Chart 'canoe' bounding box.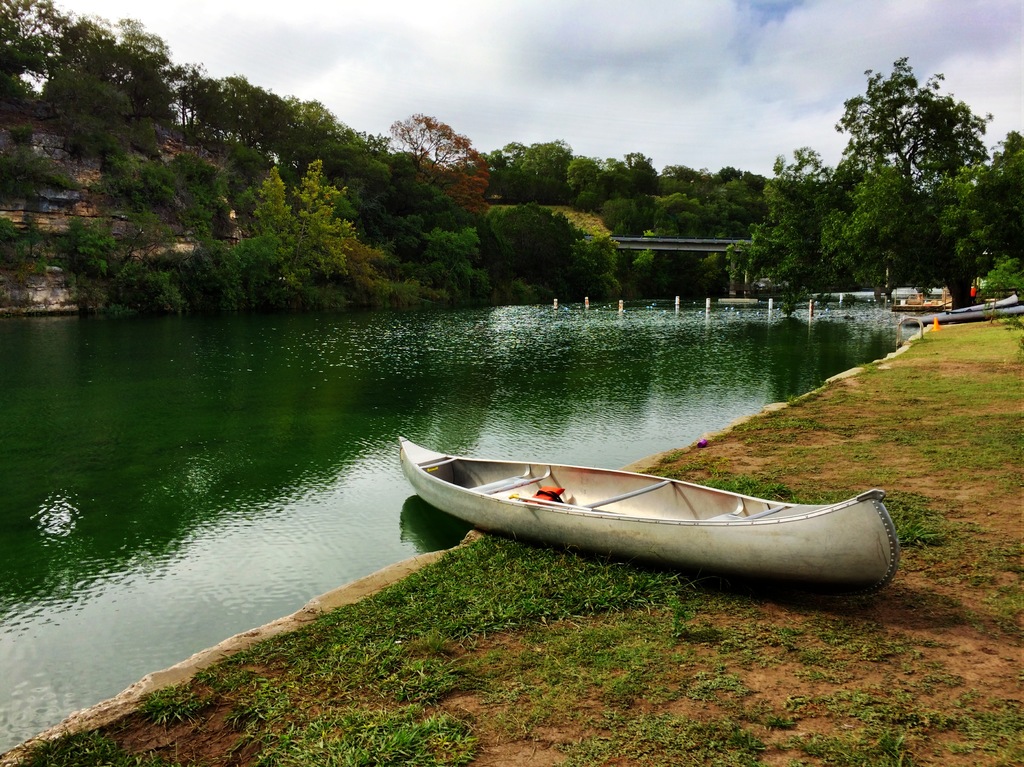
Charted: box(924, 290, 1023, 321).
